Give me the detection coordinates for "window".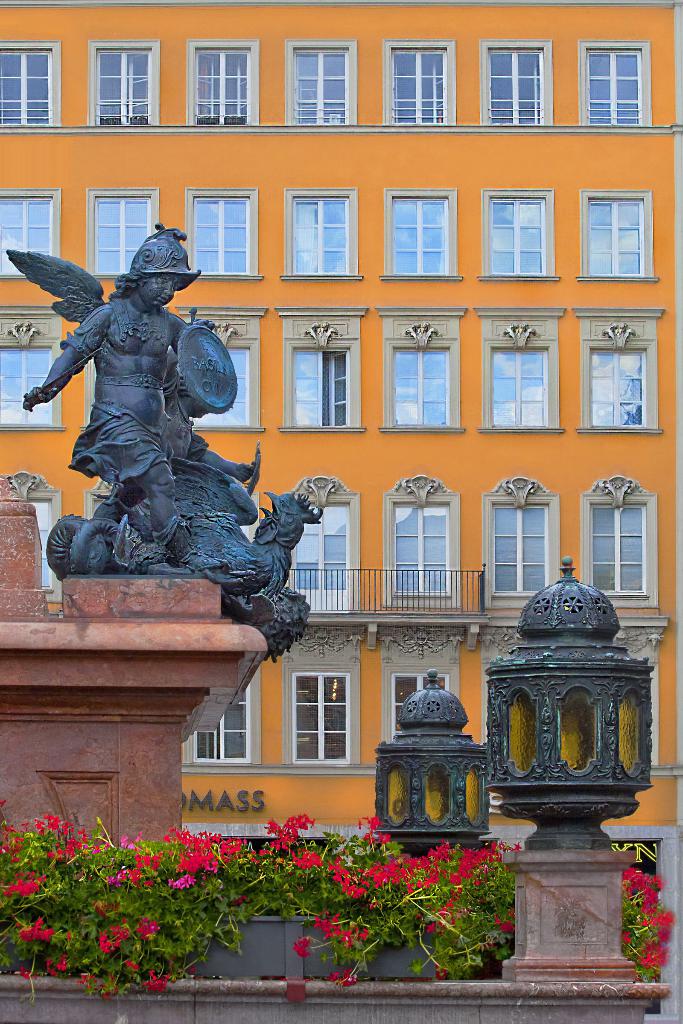
left=95, top=196, right=150, bottom=271.
